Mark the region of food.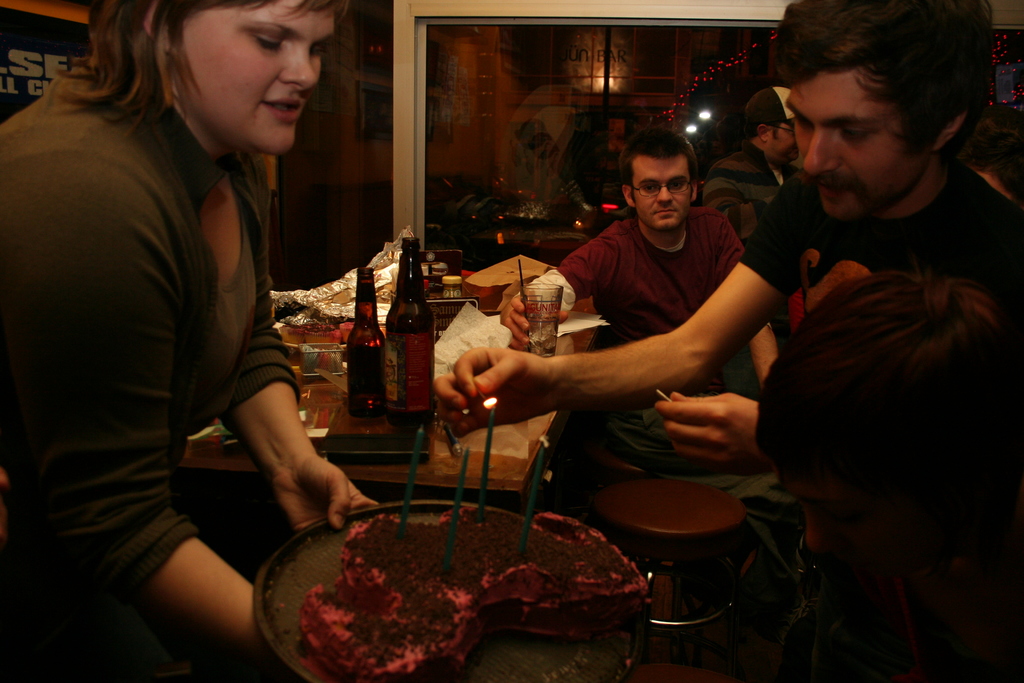
Region: {"left": 295, "top": 504, "right": 646, "bottom": 682}.
